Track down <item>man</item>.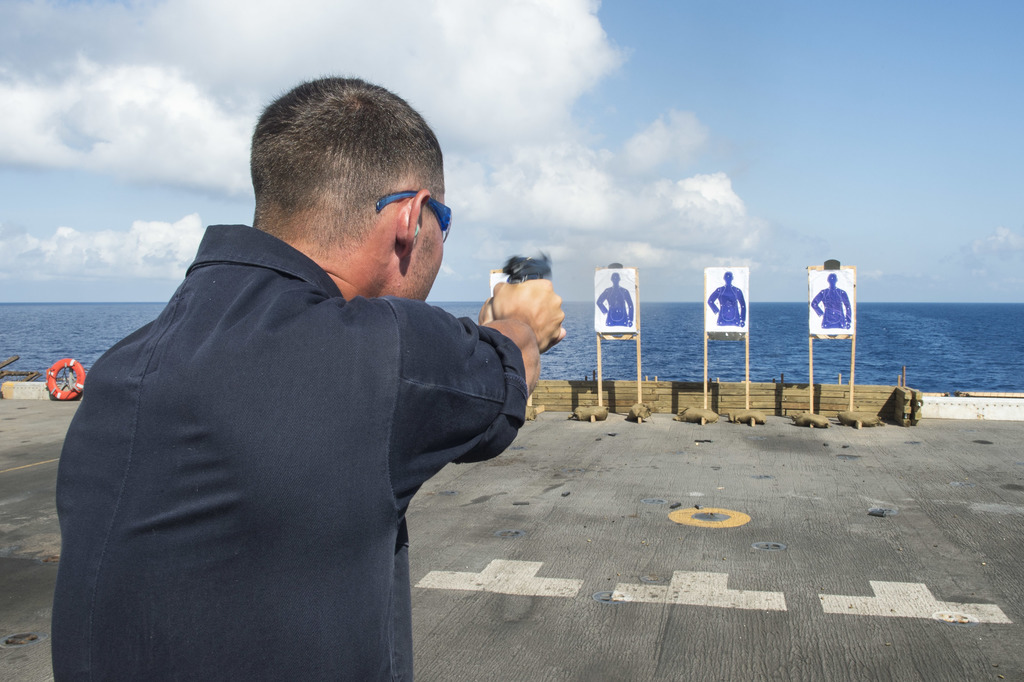
Tracked to x1=61, y1=81, x2=568, y2=666.
